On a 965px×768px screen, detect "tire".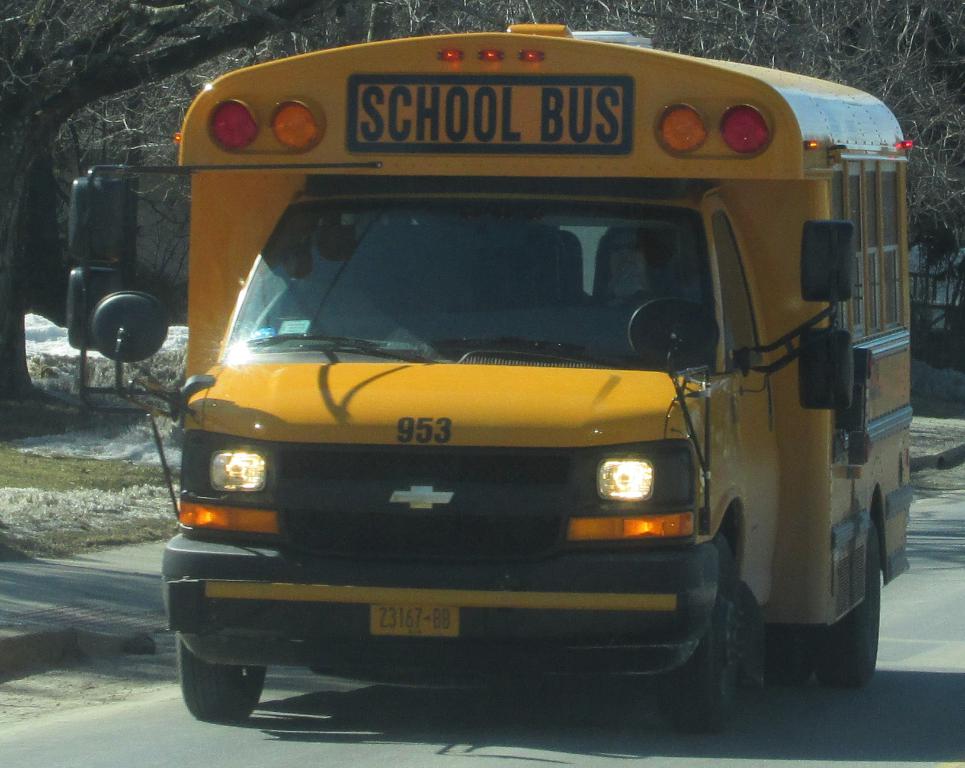
<bbox>657, 537, 738, 732</bbox>.
